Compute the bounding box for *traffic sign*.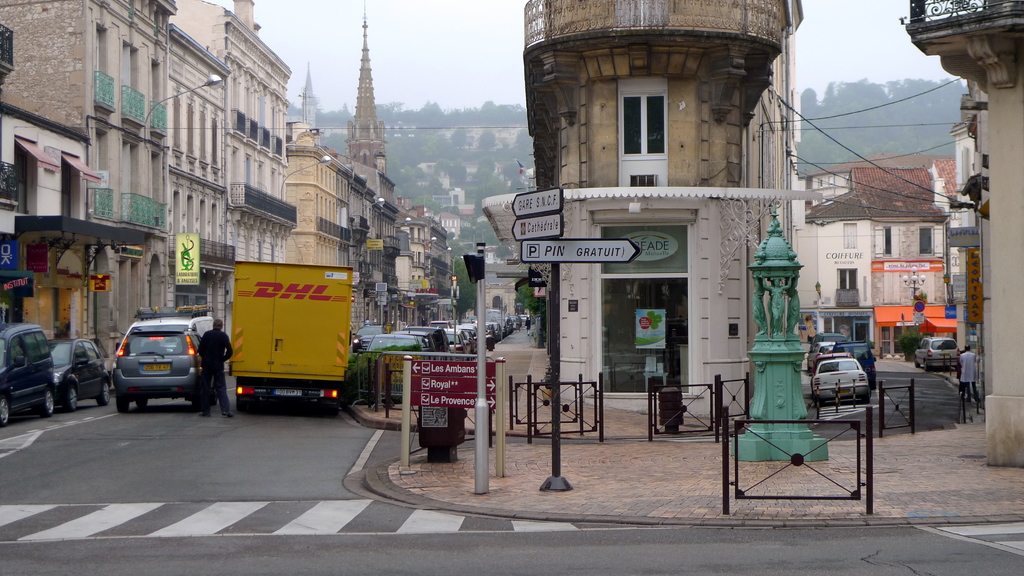
detection(0, 236, 22, 268).
